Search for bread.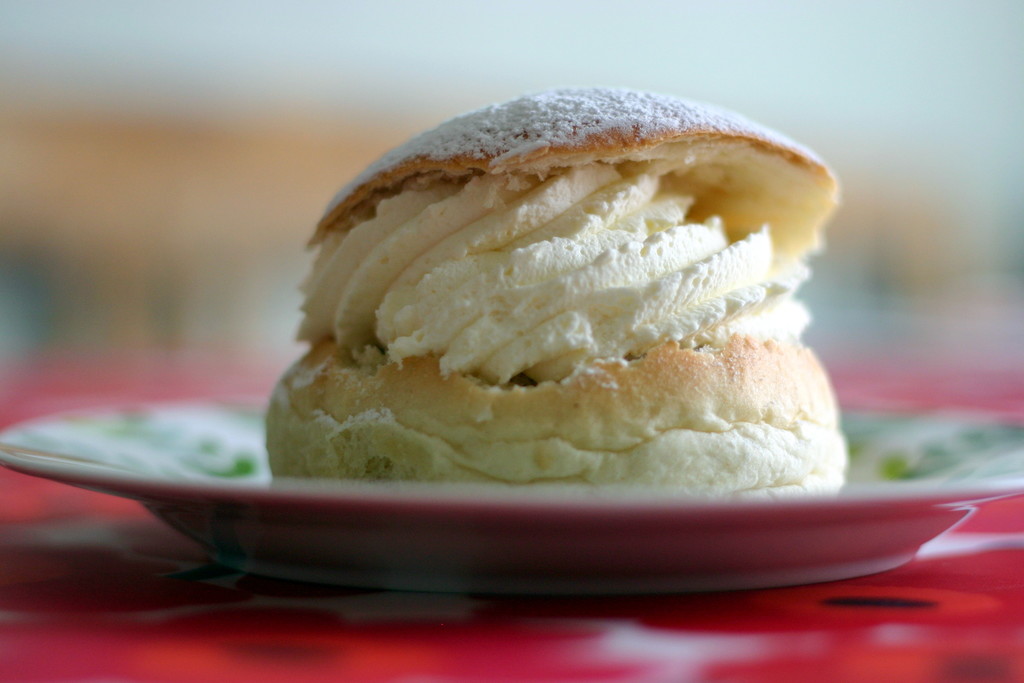
Found at BBox(264, 340, 844, 494).
